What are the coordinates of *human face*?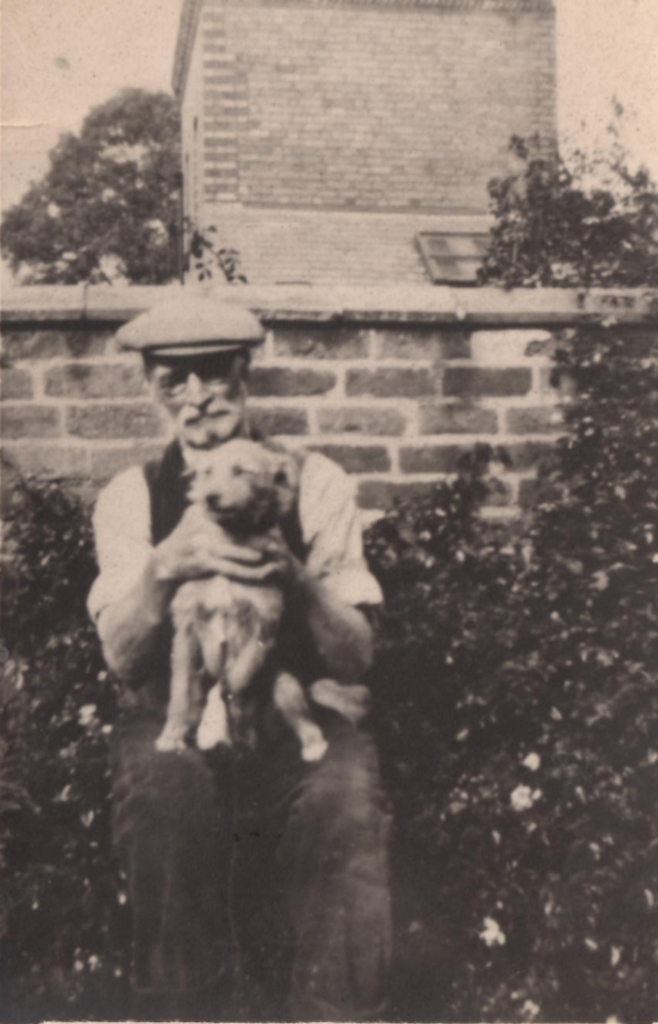
(x1=151, y1=358, x2=240, y2=447).
